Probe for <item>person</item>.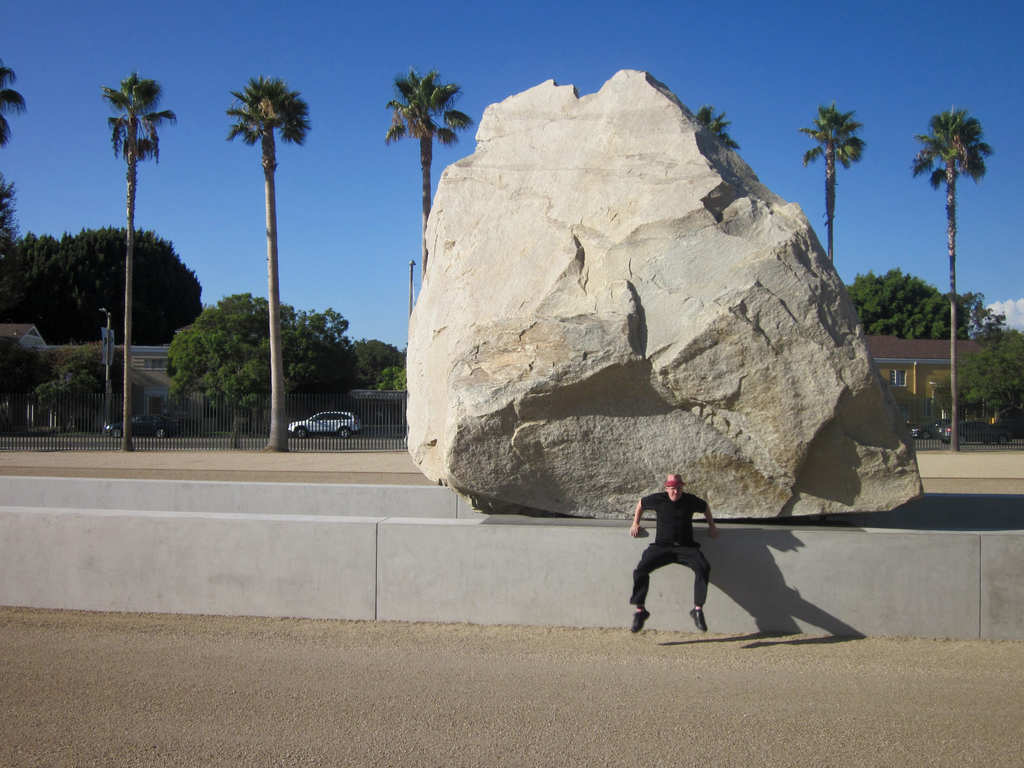
Probe result: [628,463,723,643].
